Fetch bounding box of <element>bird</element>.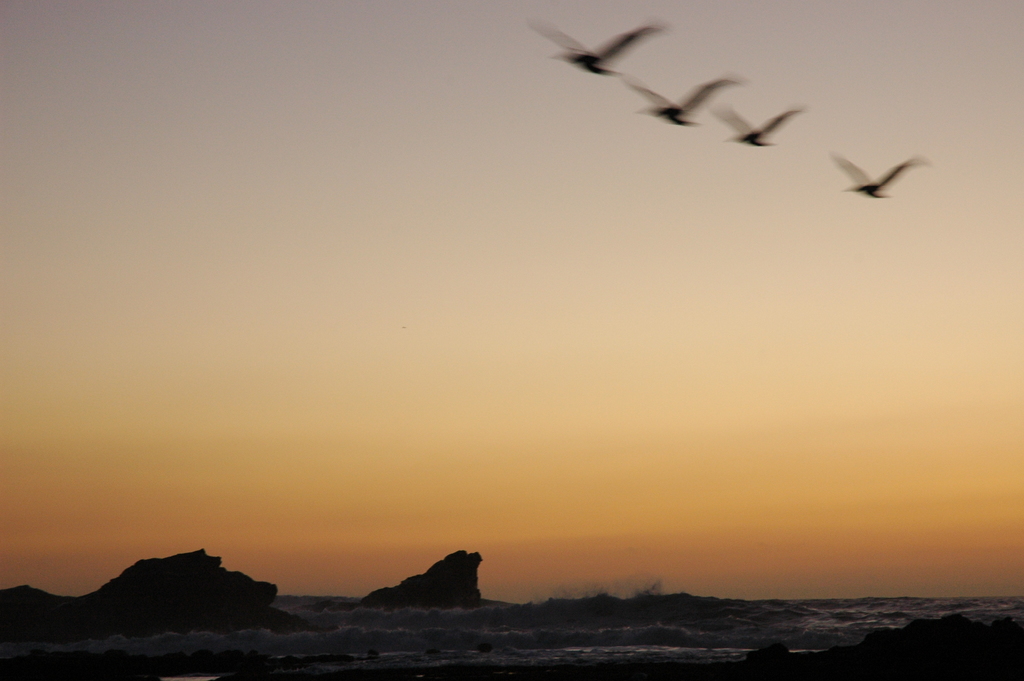
Bbox: <region>531, 22, 660, 85</region>.
